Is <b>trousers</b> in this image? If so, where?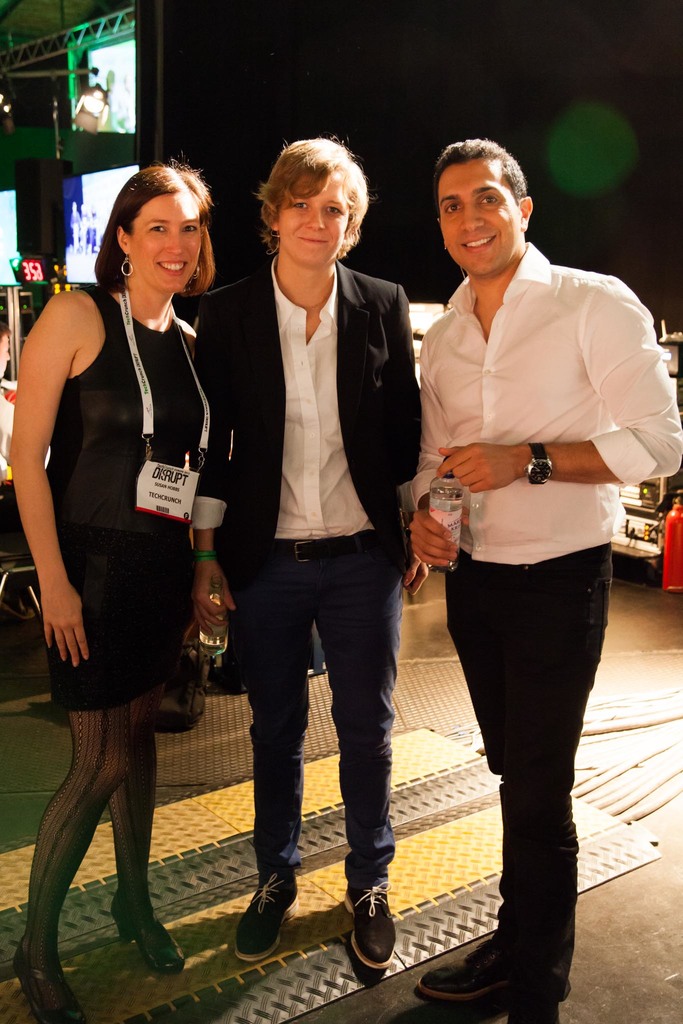
Yes, at (x1=438, y1=553, x2=617, y2=981).
